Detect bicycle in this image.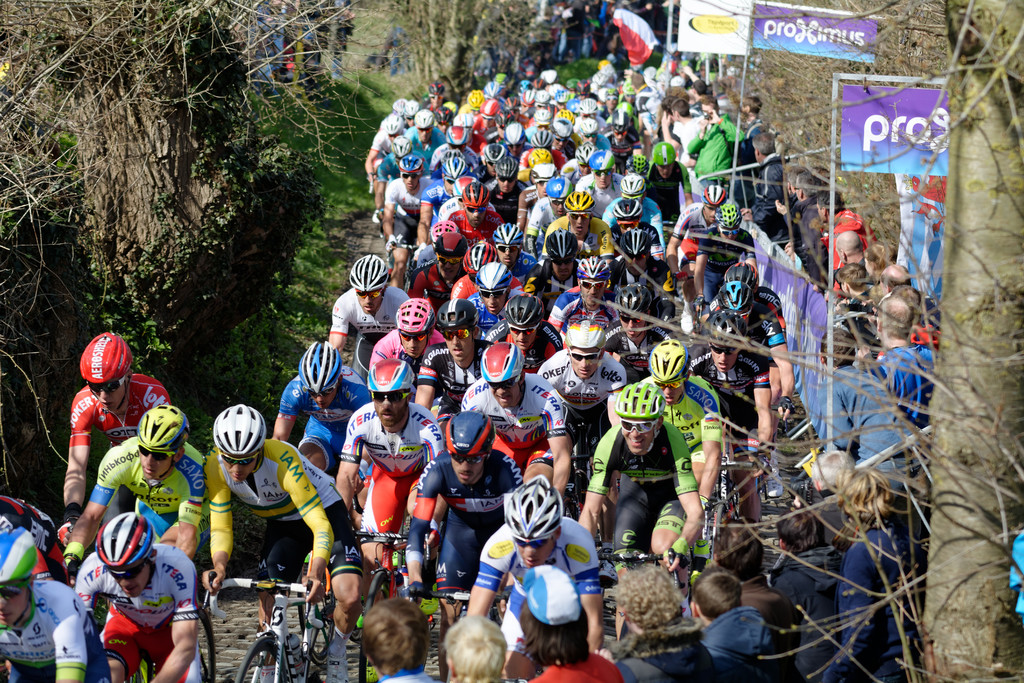
Detection: locate(195, 528, 216, 609).
